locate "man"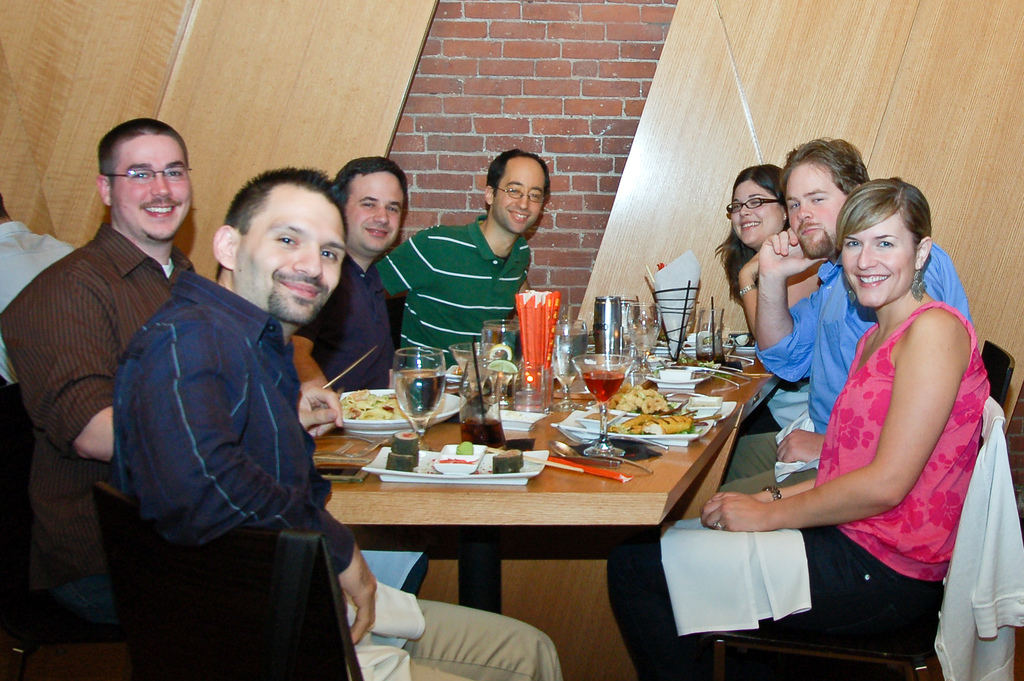
295/154/409/395
